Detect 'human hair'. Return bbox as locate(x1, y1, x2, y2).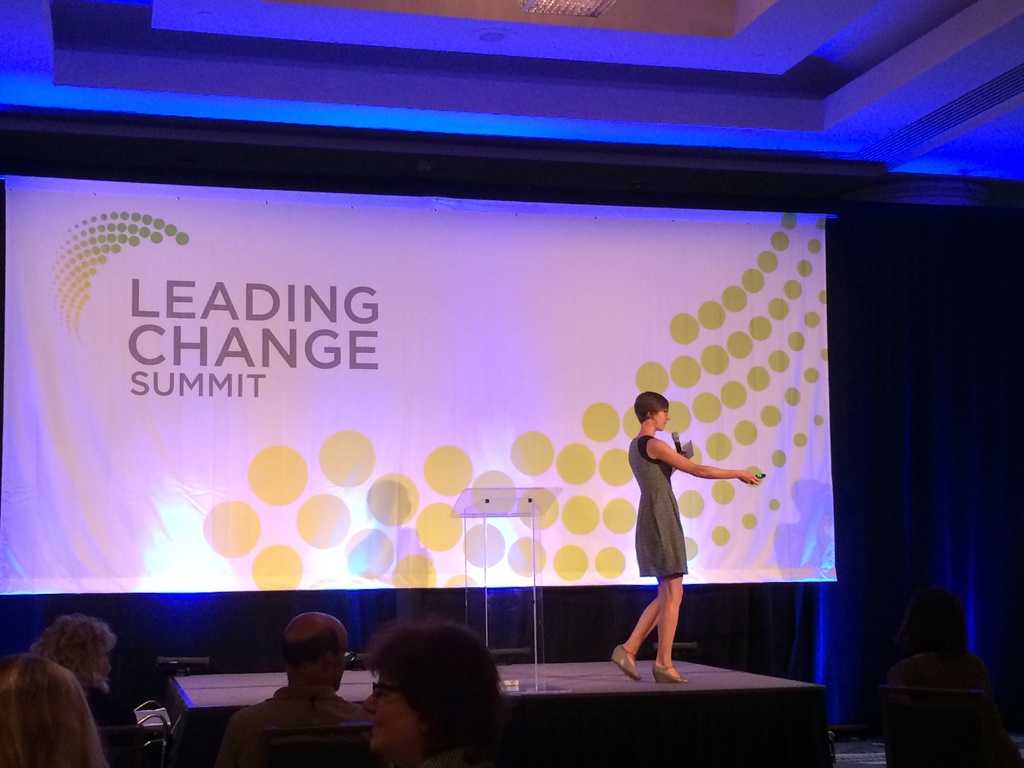
locate(634, 392, 672, 422).
